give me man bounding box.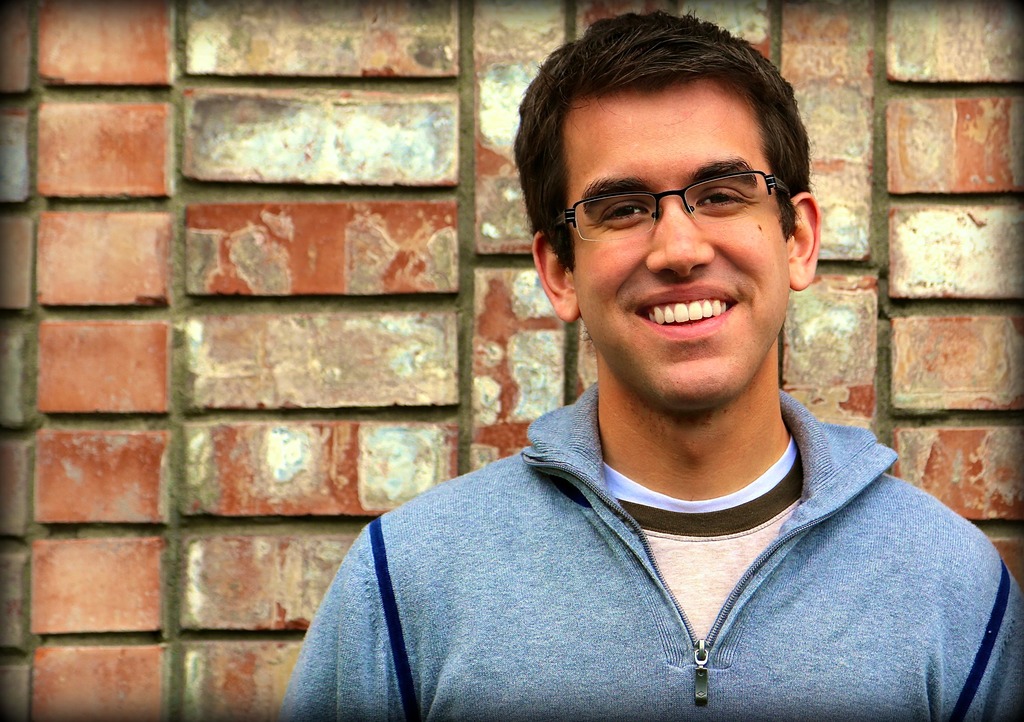
[276,79,1023,703].
